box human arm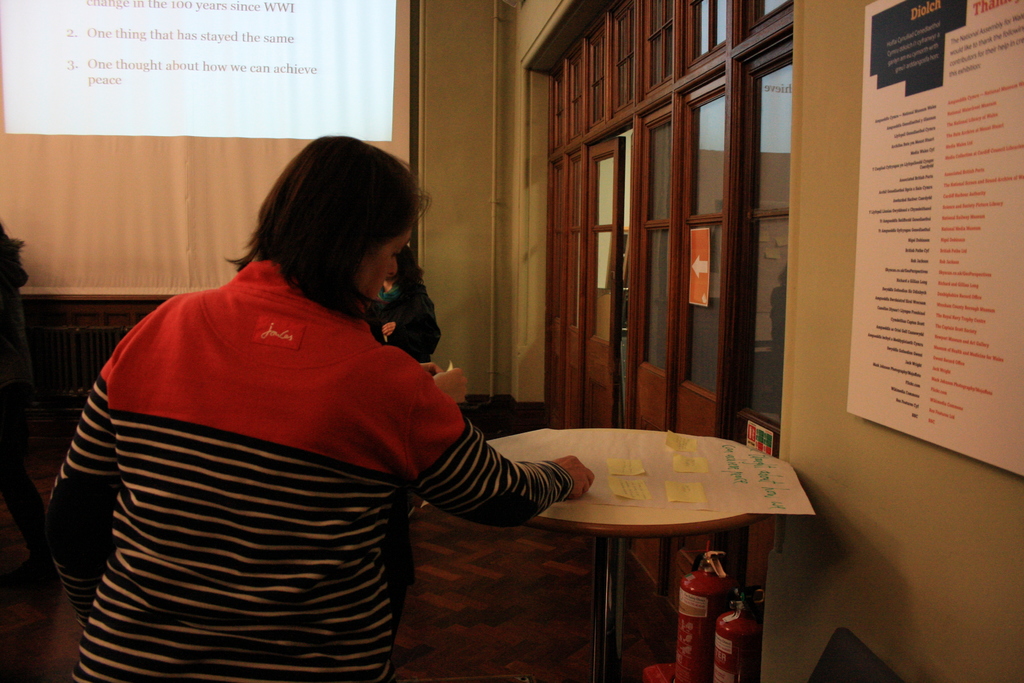
(x1=36, y1=375, x2=124, y2=642)
